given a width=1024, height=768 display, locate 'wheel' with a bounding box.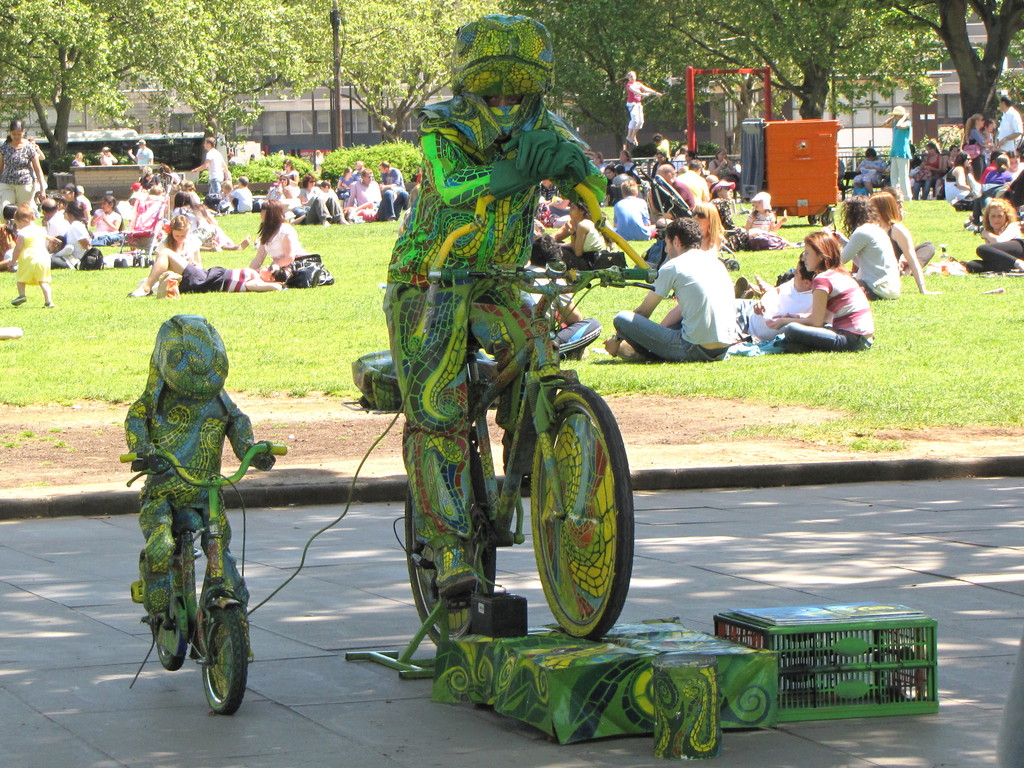
Located: select_region(153, 605, 181, 666).
